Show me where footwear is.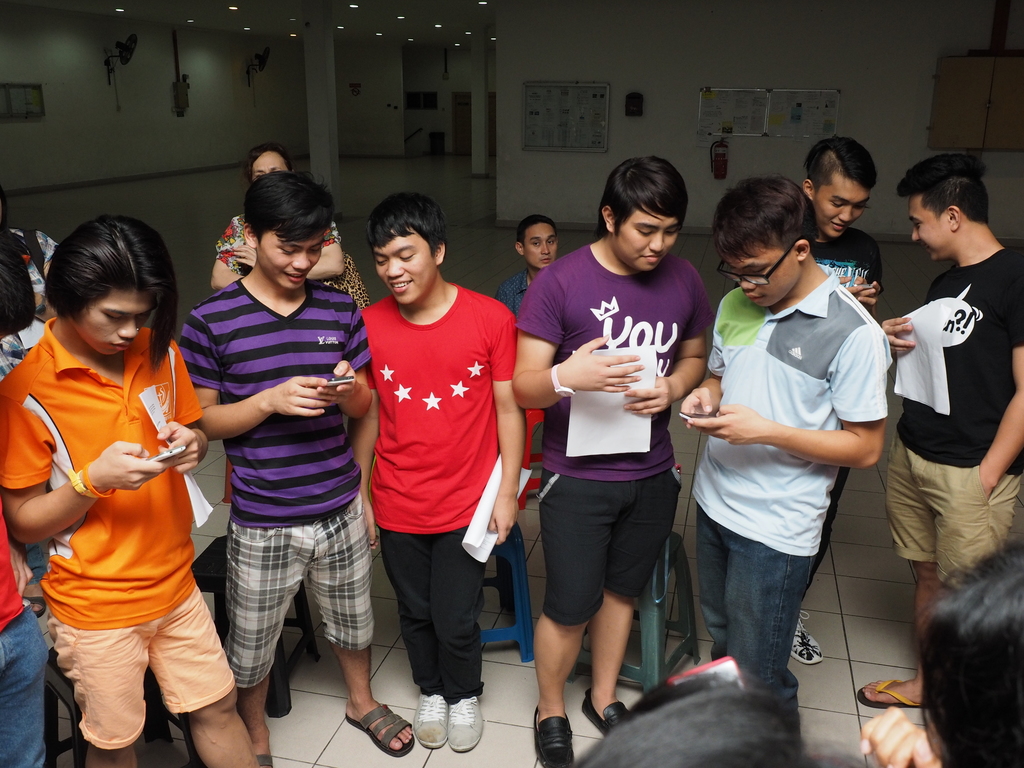
footwear is at locate(580, 687, 632, 736).
